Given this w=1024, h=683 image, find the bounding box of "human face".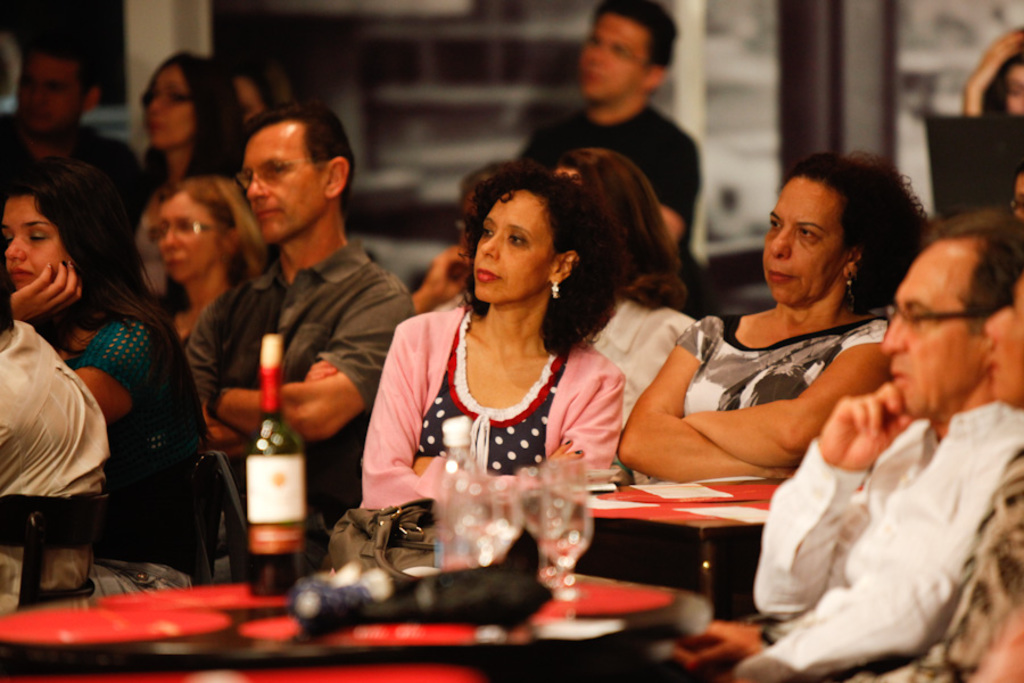
bbox=[239, 126, 323, 236].
